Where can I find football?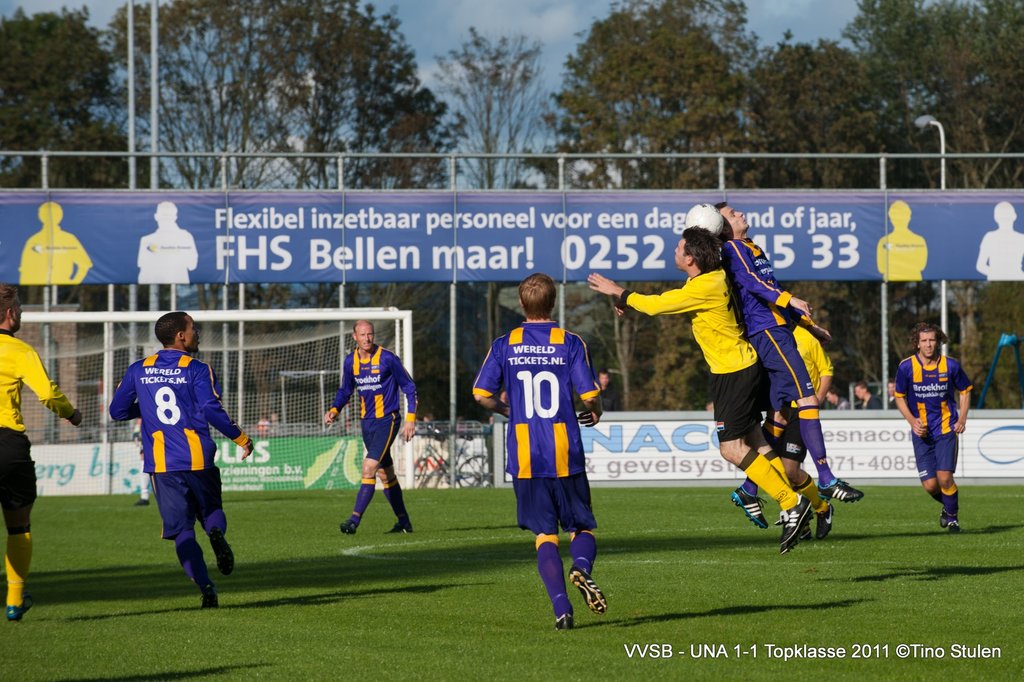
You can find it at x1=686, y1=203, x2=725, y2=232.
